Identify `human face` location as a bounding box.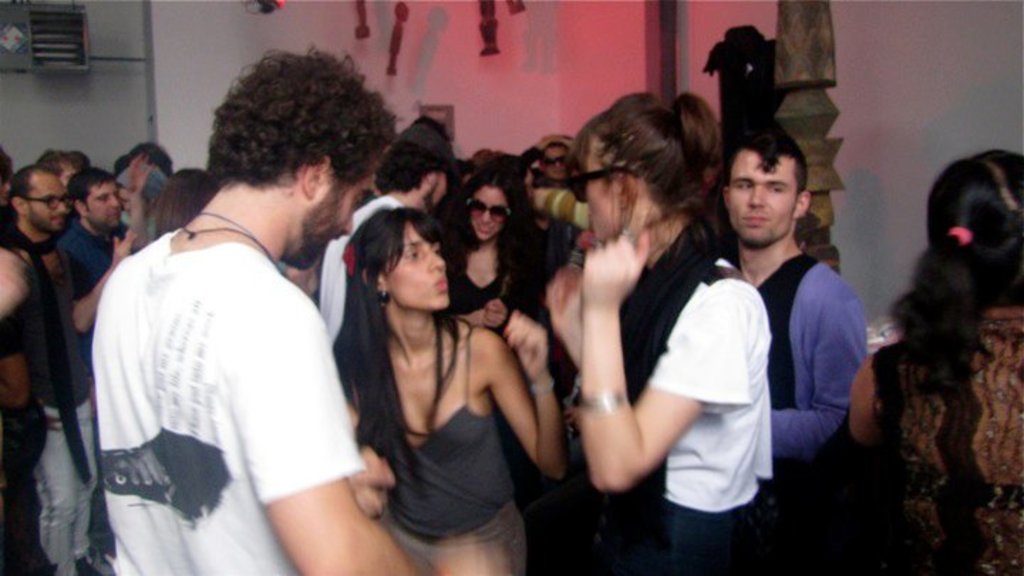
{"x1": 58, "y1": 155, "x2": 75, "y2": 182}.
